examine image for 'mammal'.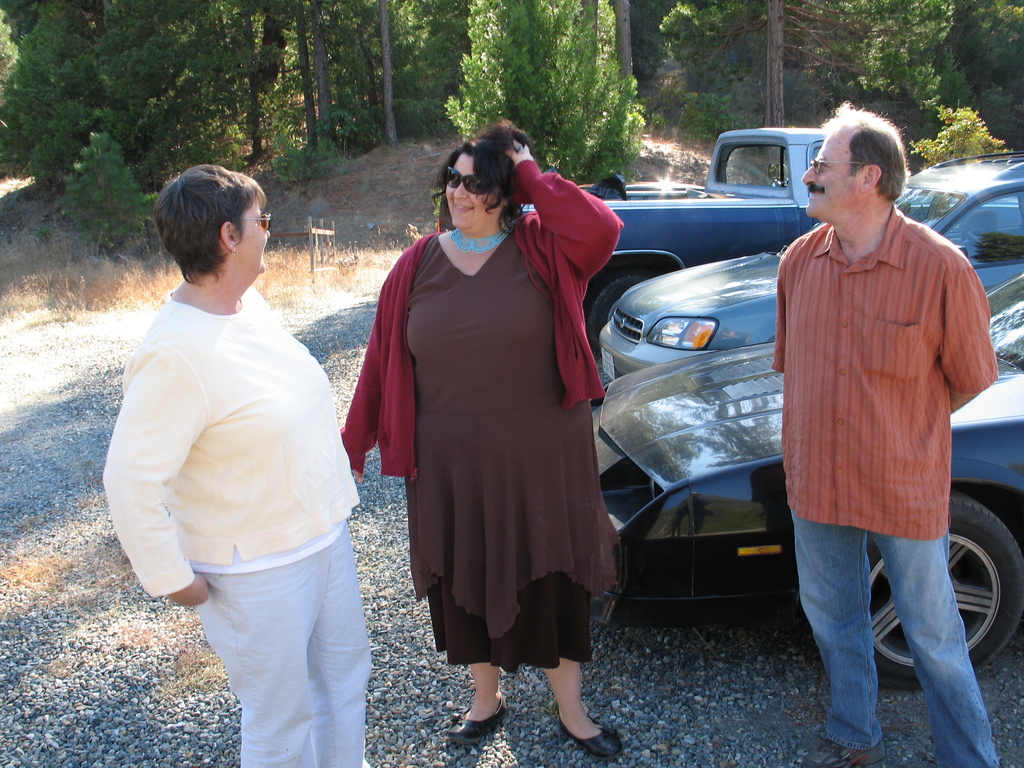
Examination result: [x1=329, y1=109, x2=630, y2=763].
